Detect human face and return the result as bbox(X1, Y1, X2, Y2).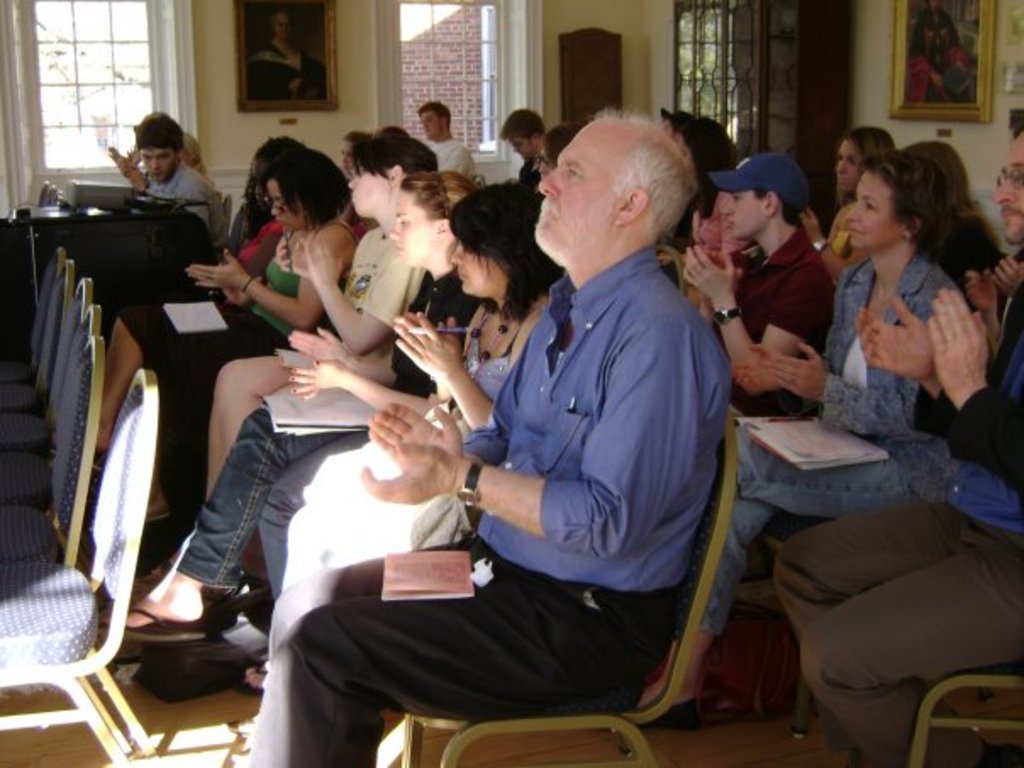
bbox(271, 181, 303, 231).
